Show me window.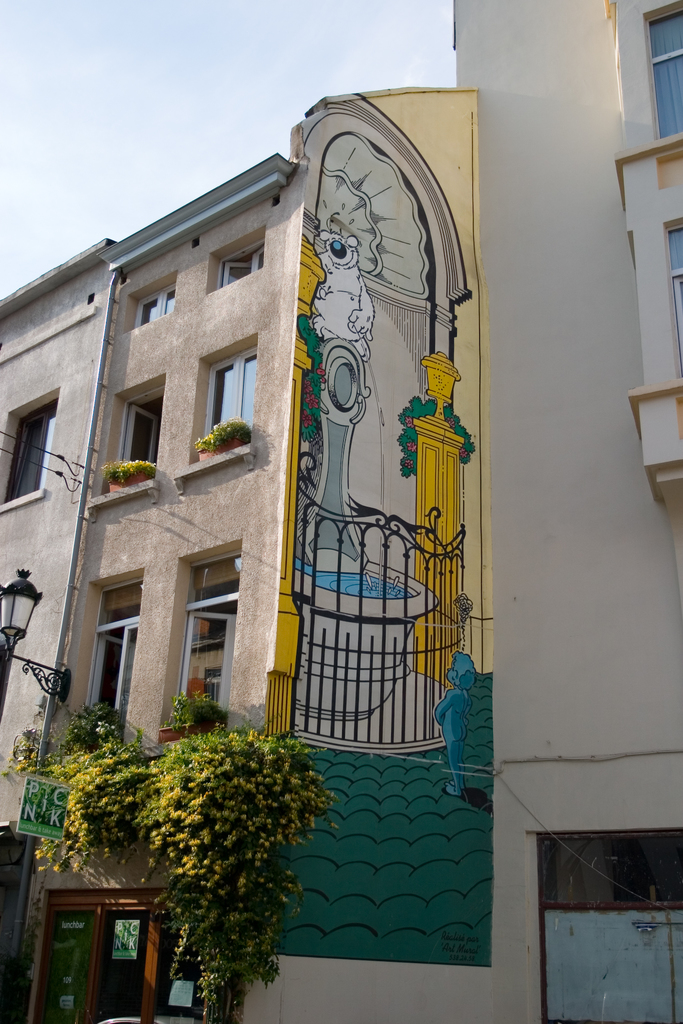
window is here: [640,8,682,132].
